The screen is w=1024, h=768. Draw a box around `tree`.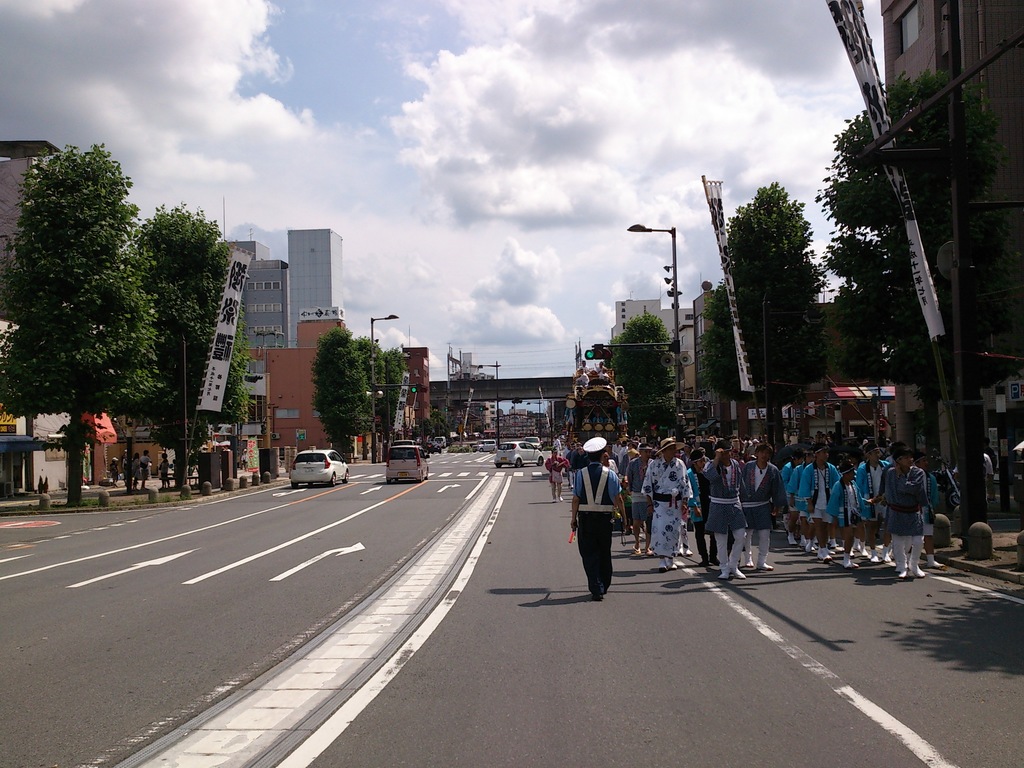
box=[11, 116, 172, 491].
